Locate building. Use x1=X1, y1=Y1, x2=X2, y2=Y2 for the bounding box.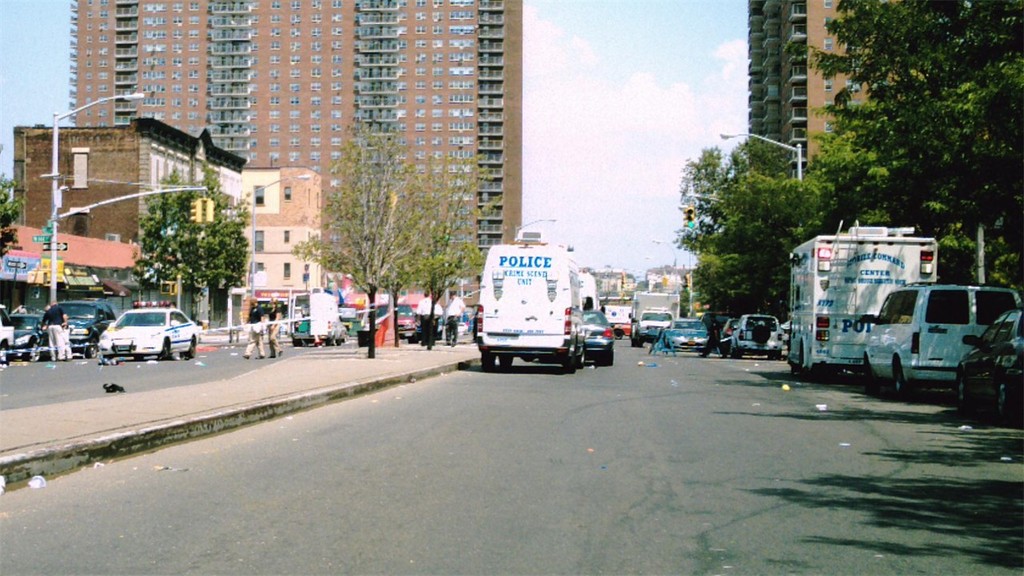
x1=7, y1=113, x2=245, y2=255.
